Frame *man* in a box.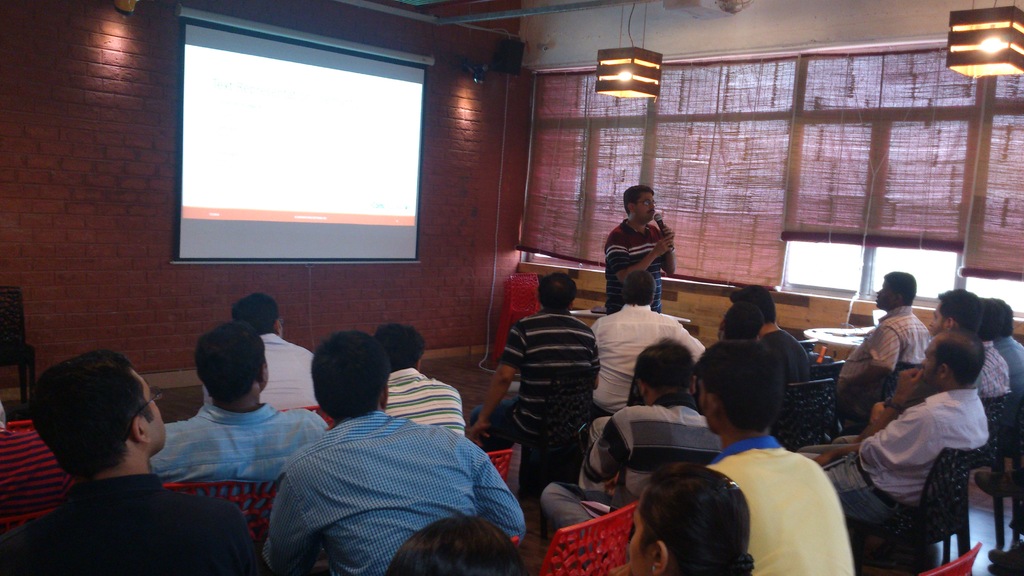
[left=379, top=320, right=468, bottom=438].
